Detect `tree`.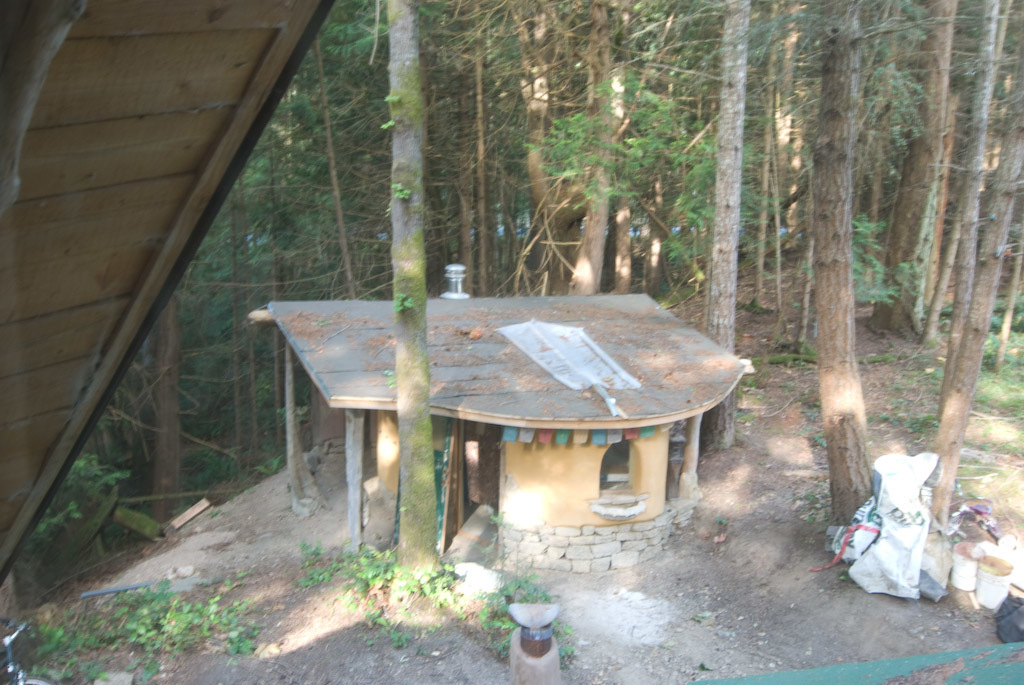
Detected at (696,0,827,434).
